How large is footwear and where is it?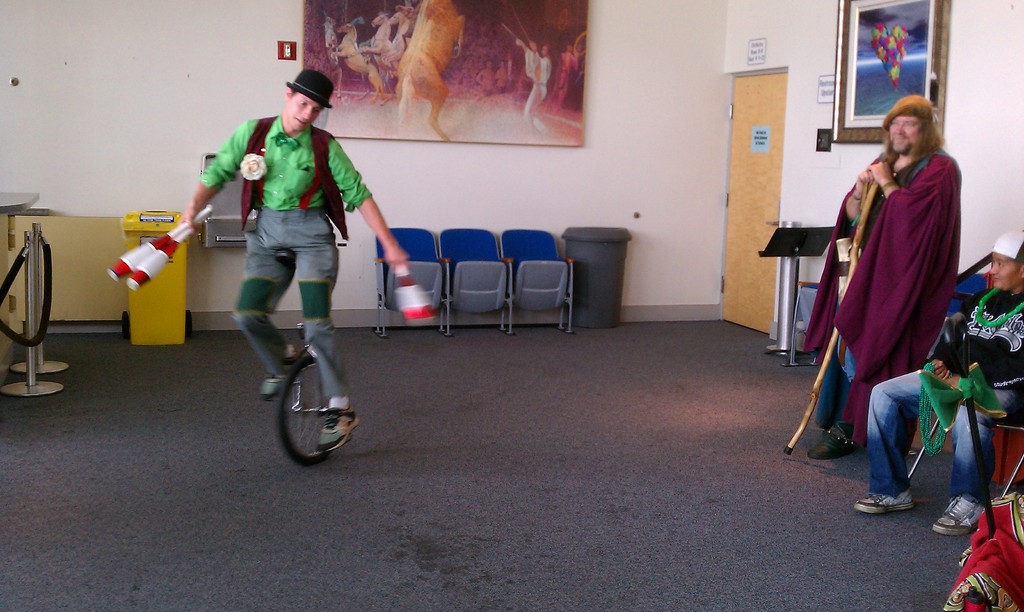
Bounding box: (x1=810, y1=423, x2=852, y2=461).
